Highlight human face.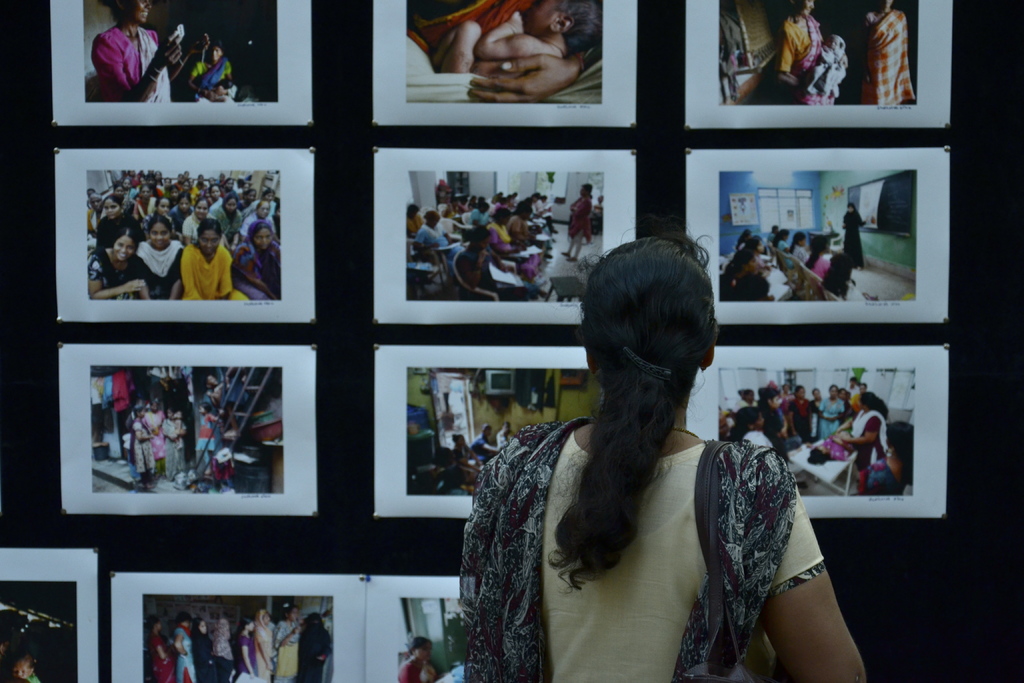
Highlighted region: x1=112 y1=237 x2=134 y2=261.
